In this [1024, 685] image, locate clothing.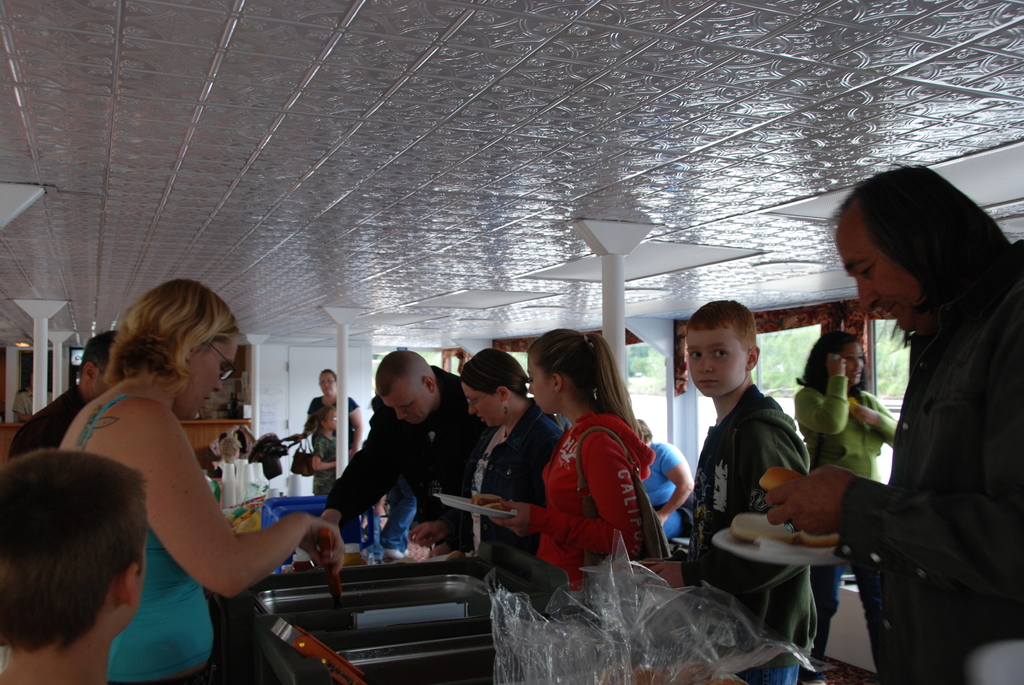
Bounding box: crop(8, 384, 93, 469).
